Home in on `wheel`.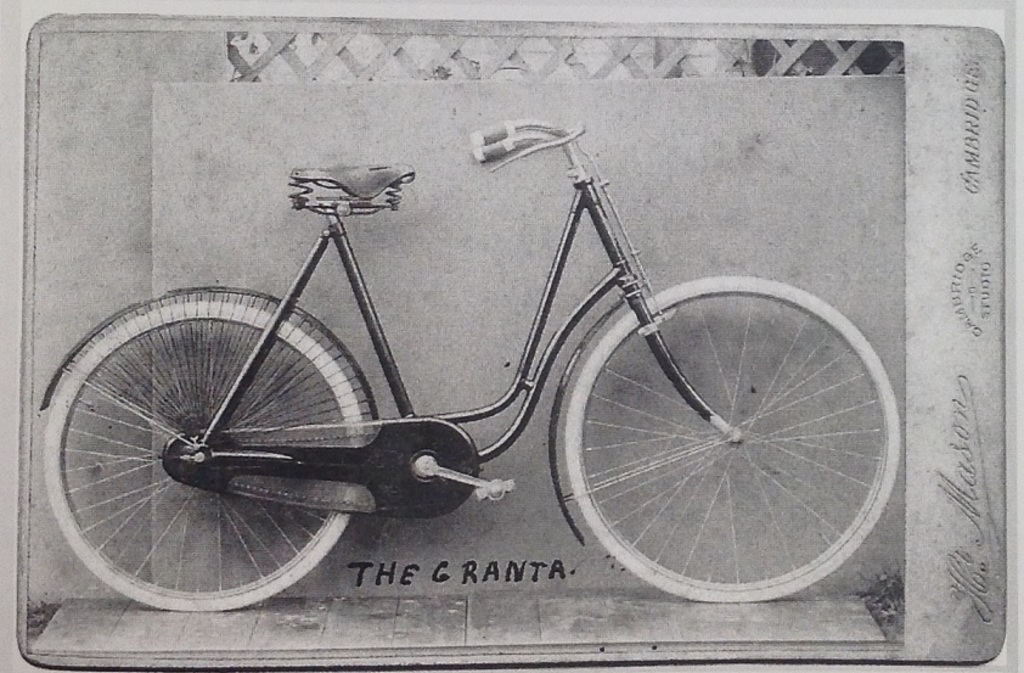
Homed in at 566 273 901 604.
